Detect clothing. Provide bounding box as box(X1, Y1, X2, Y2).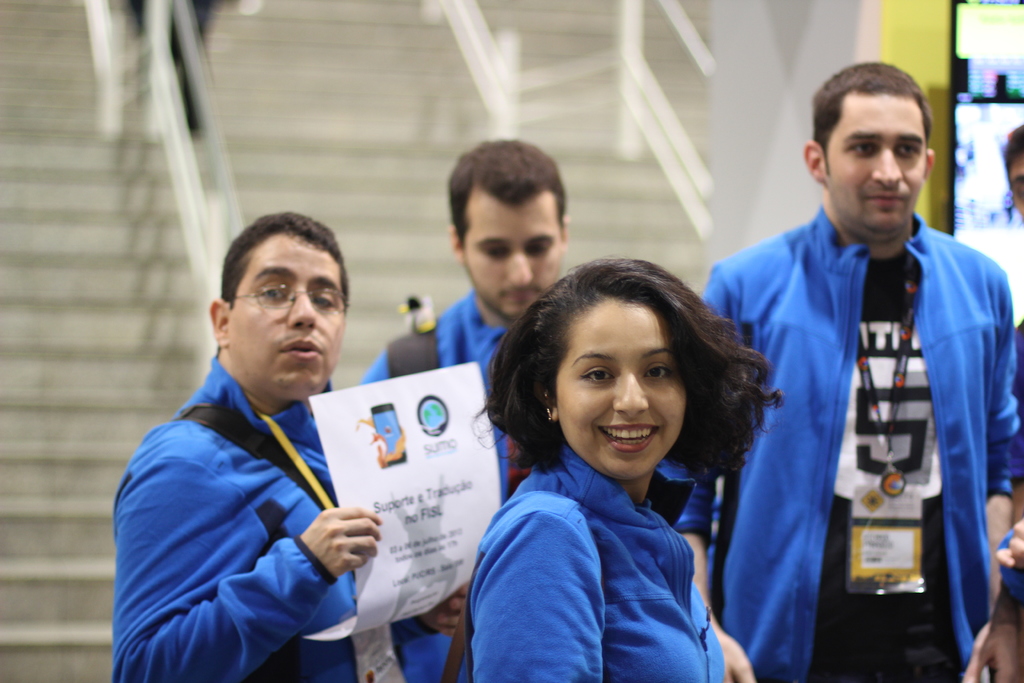
box(657, 201, 1023, 682).
